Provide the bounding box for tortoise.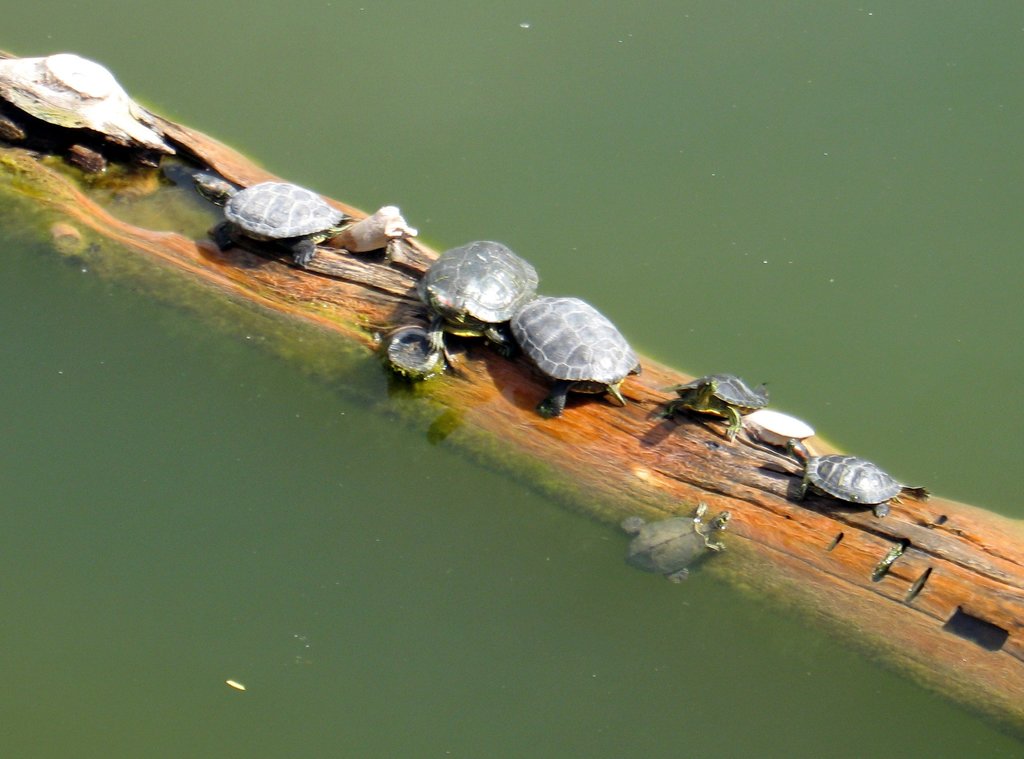
bbox=(794, 434, 927, 518).
